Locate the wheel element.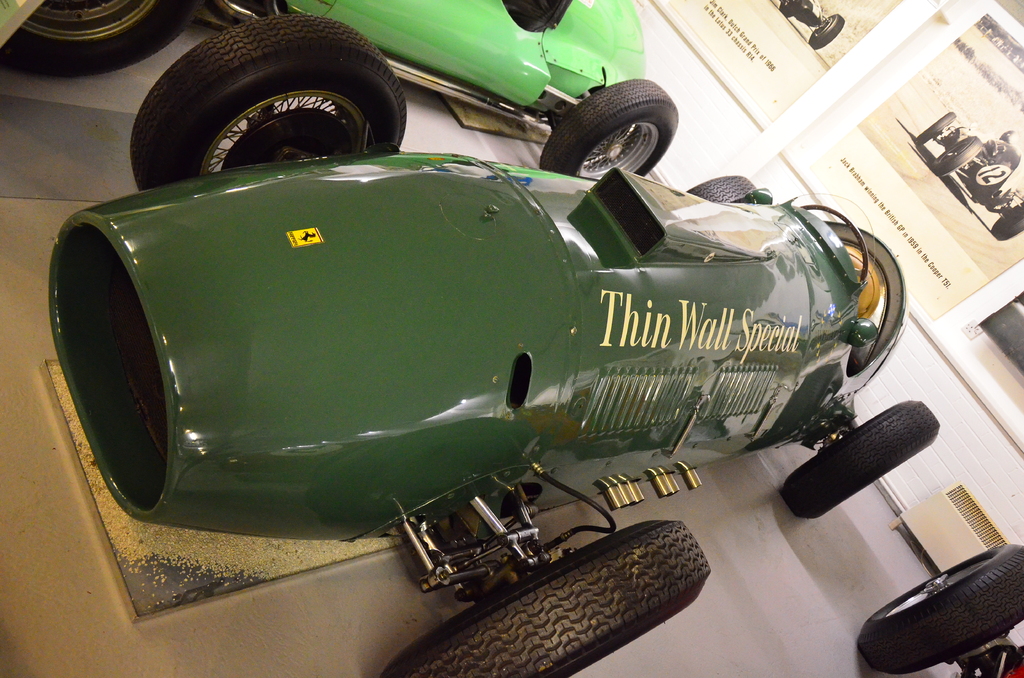
Element bbox: [left=783, top=394, right=945, bottom=521].
